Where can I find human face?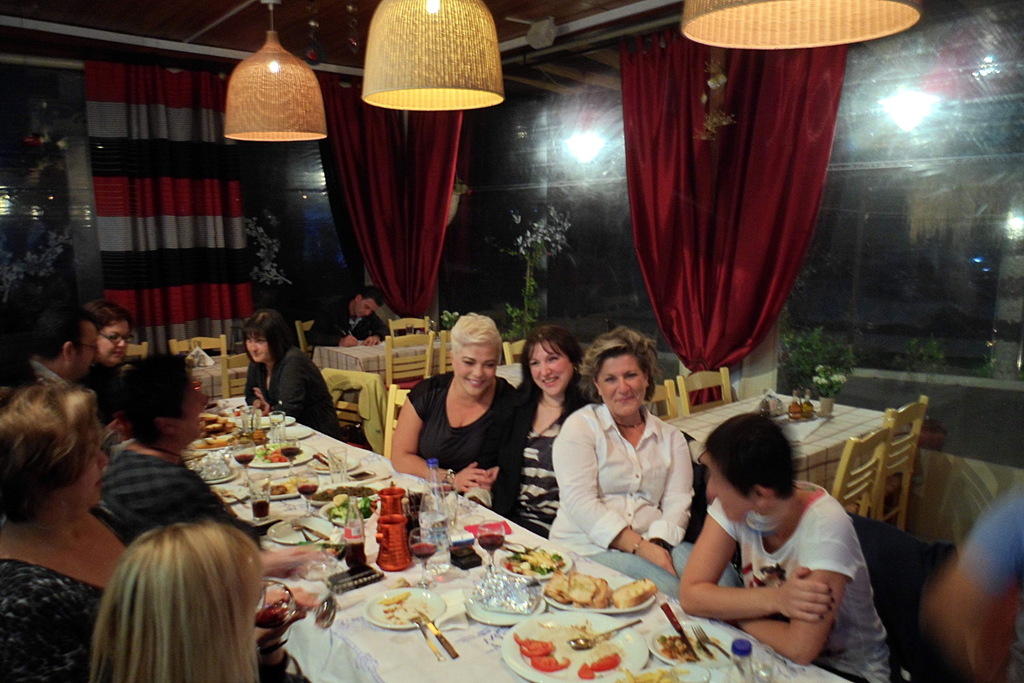
You can find it at bbox(246, 331, 270, 361).
